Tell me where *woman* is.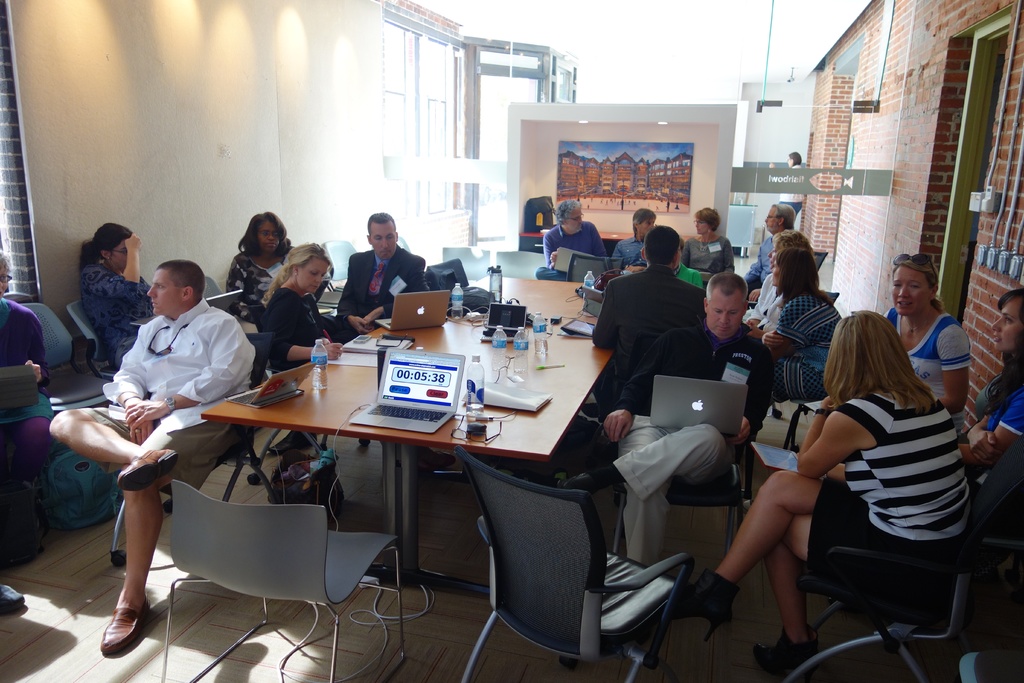
*woman* is at 748:249:850:411.
